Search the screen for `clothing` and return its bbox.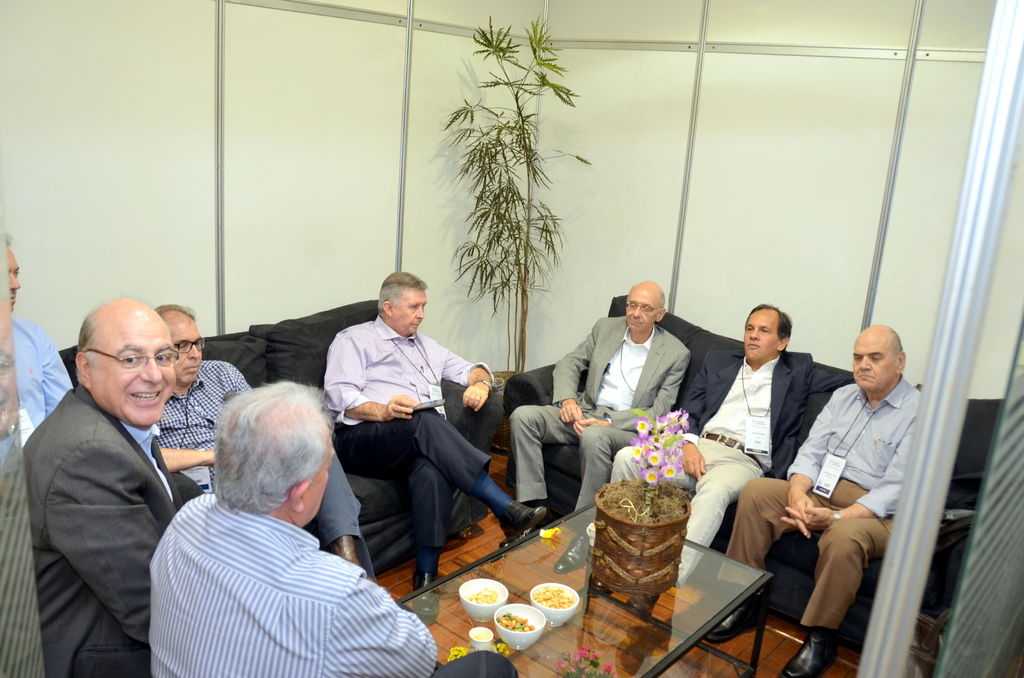
Found: rect(606, 349, 855, 585).
